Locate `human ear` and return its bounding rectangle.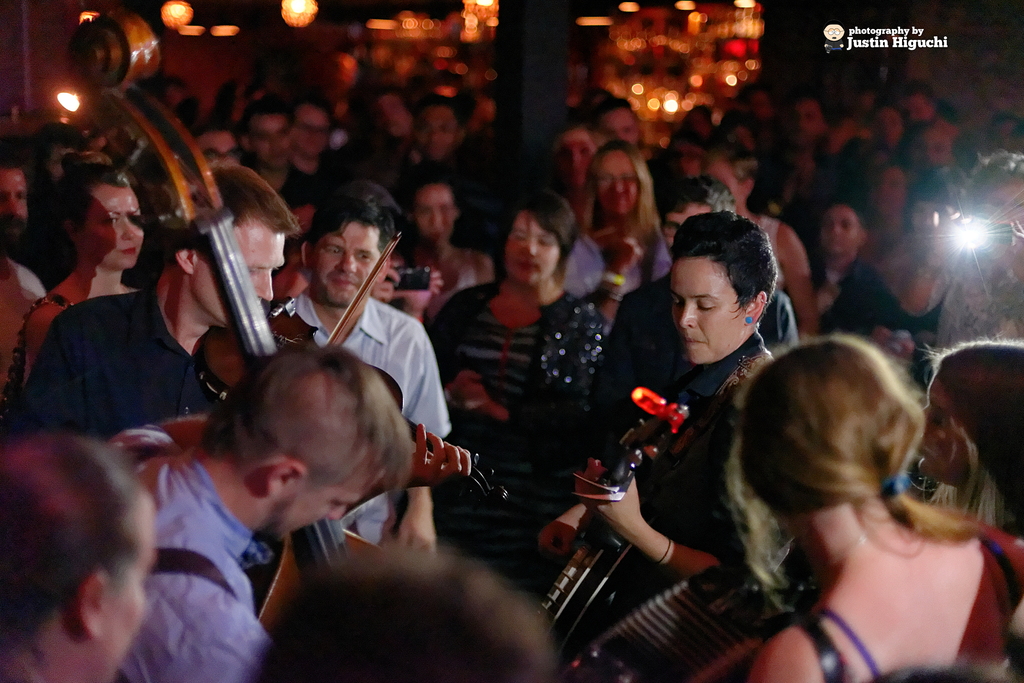
select_region(79, 572, 102, 637).
